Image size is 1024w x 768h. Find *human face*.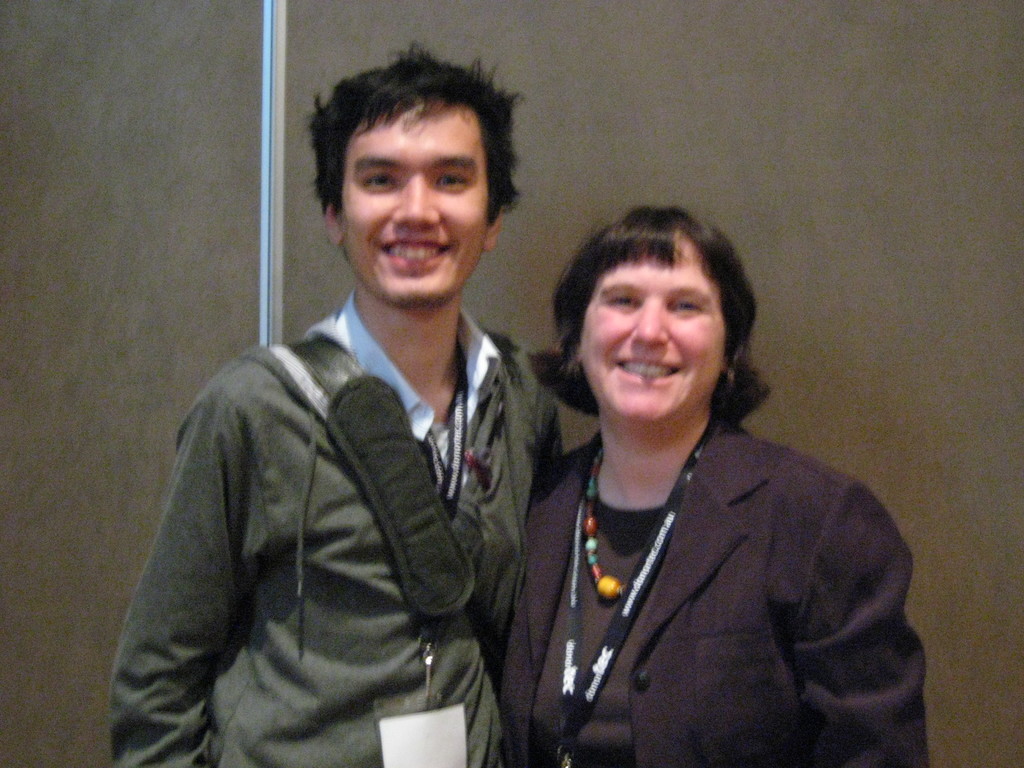
bbox(344, 103, 488, 308).
